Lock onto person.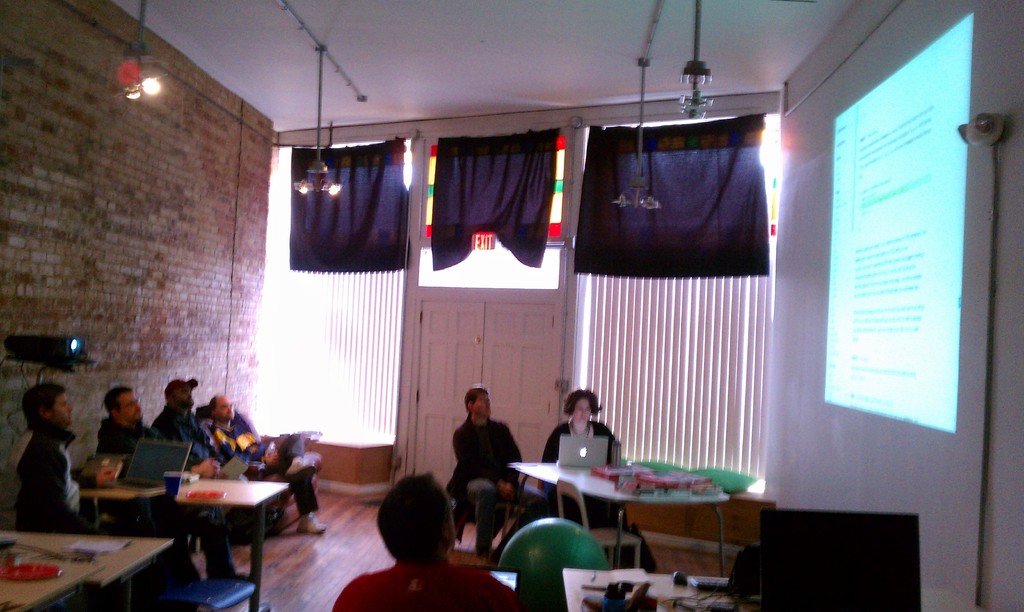
Locked: 545/392/623/468.
